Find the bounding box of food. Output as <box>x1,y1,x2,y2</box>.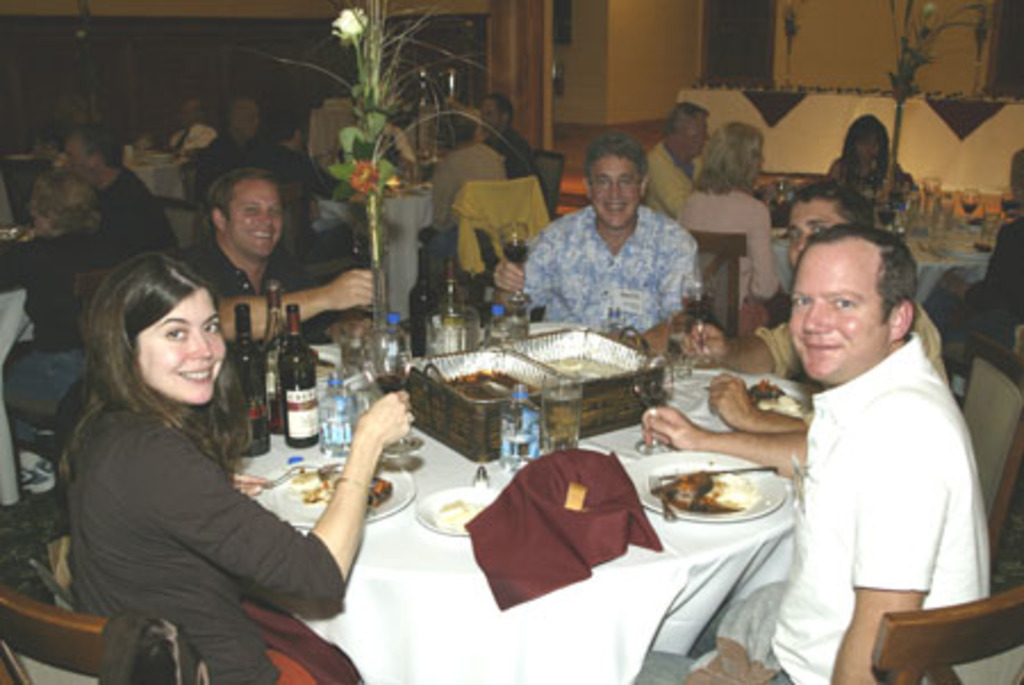
<box>448,364,539,403</box>.
